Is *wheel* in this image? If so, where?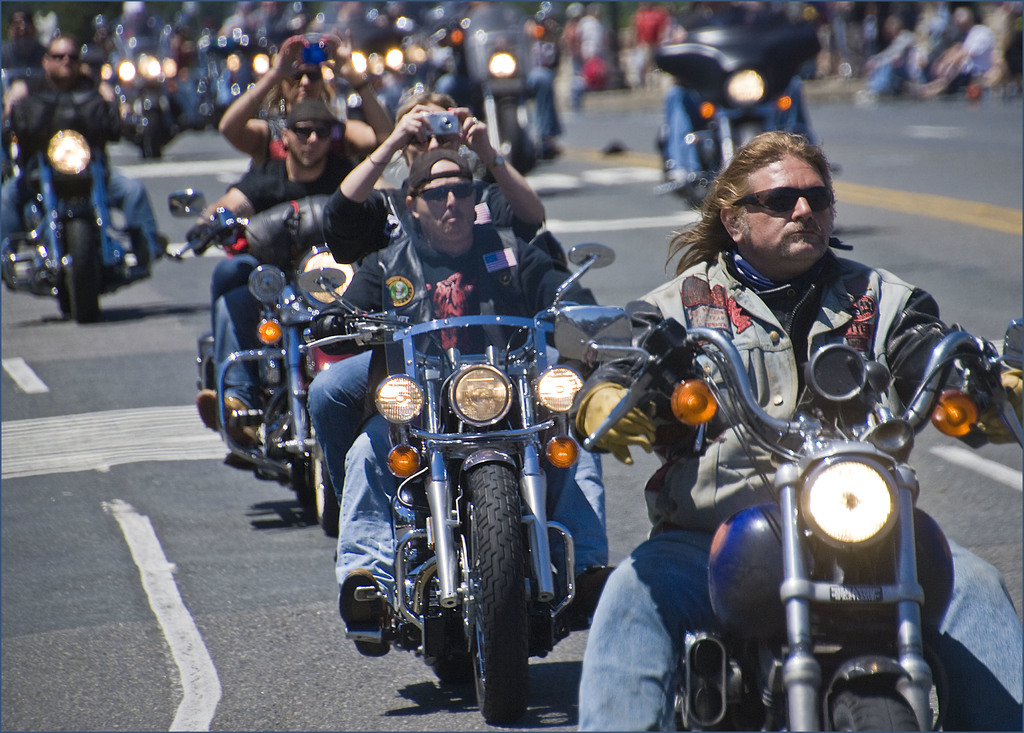
Yes, at x1=426, y1=467, x2=541, y2=712.
